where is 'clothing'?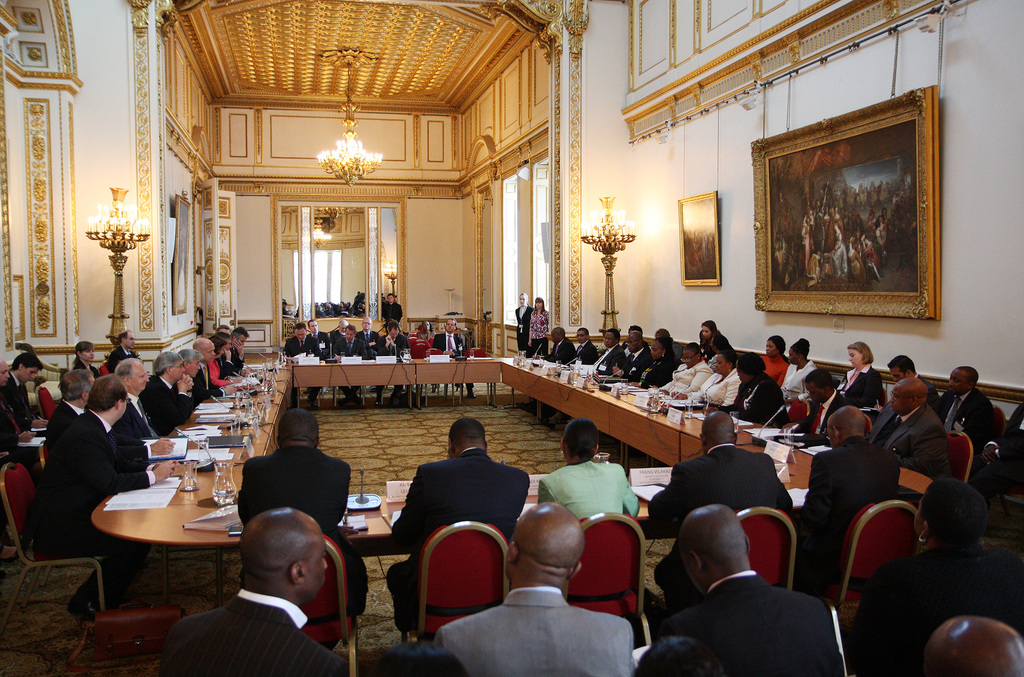
bbox=[376, 335, 412, 396].
